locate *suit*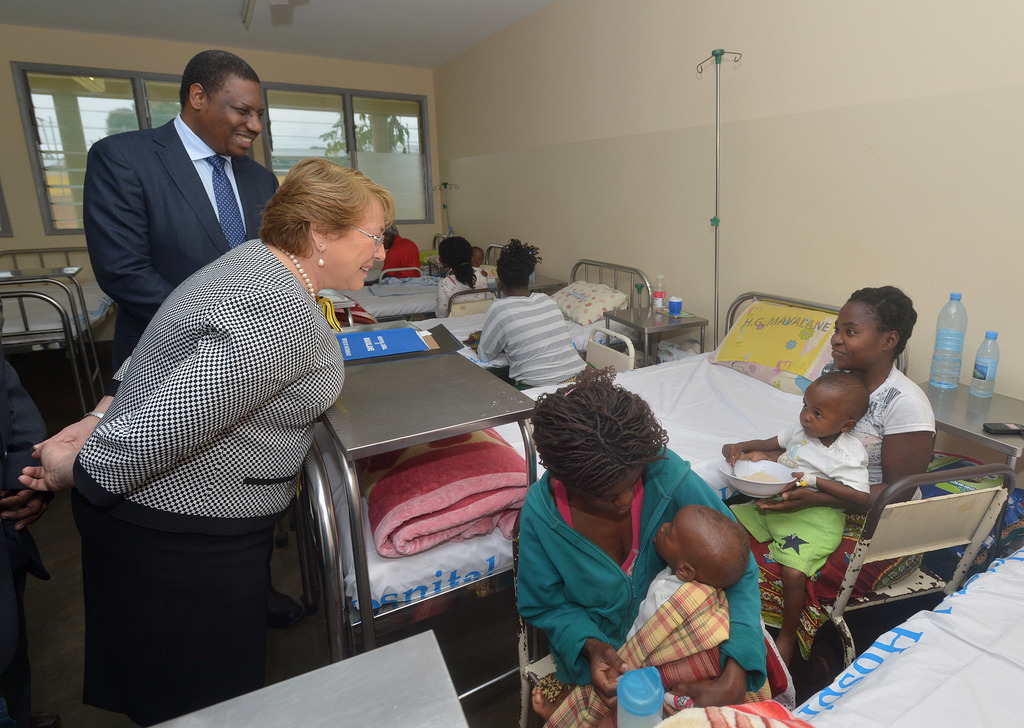
72 234 348 537
